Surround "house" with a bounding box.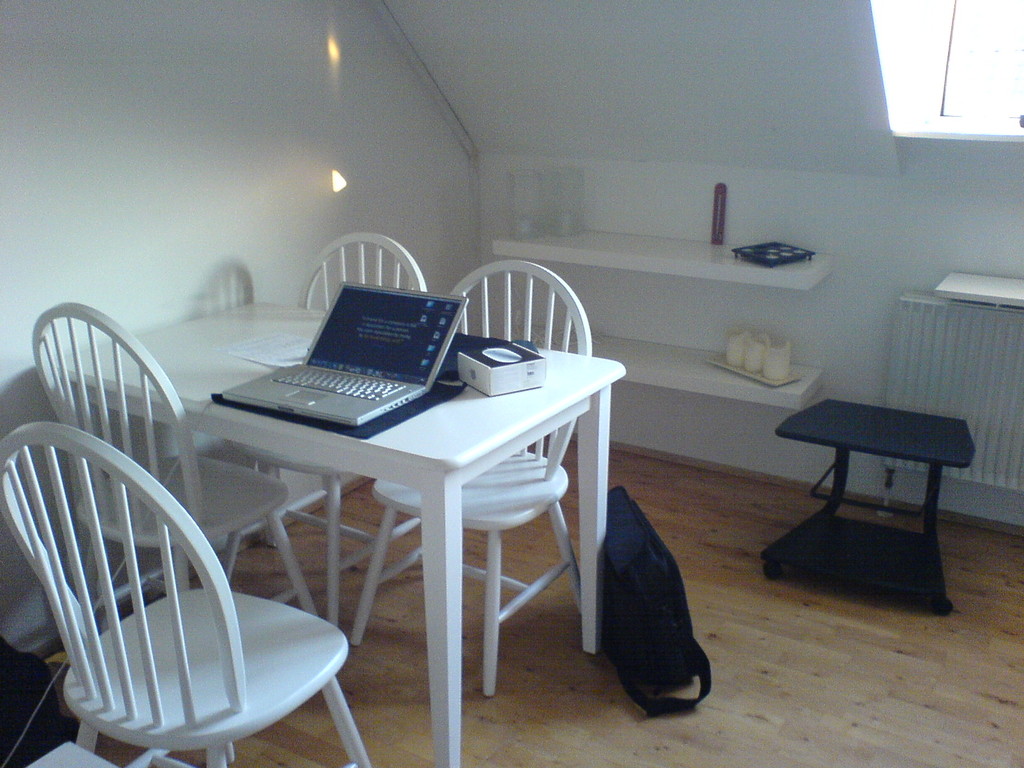
[left=0, top=0, right=1023, bottom=765].
